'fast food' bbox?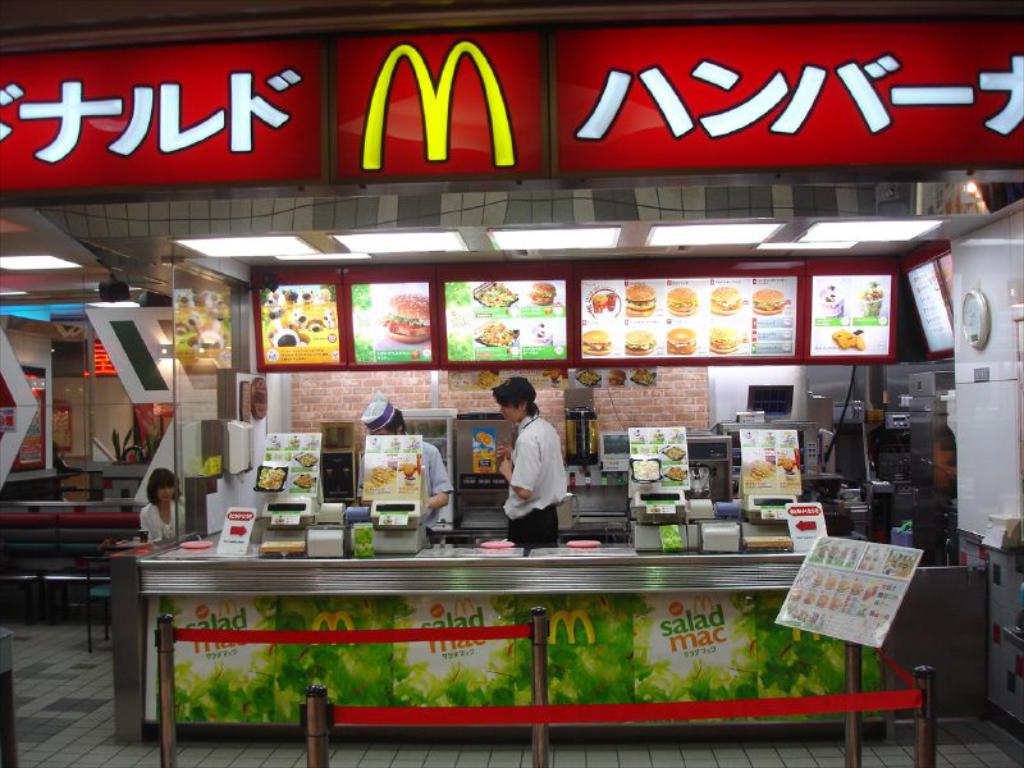
[left=370, top=461, right=394, bottom=492]
